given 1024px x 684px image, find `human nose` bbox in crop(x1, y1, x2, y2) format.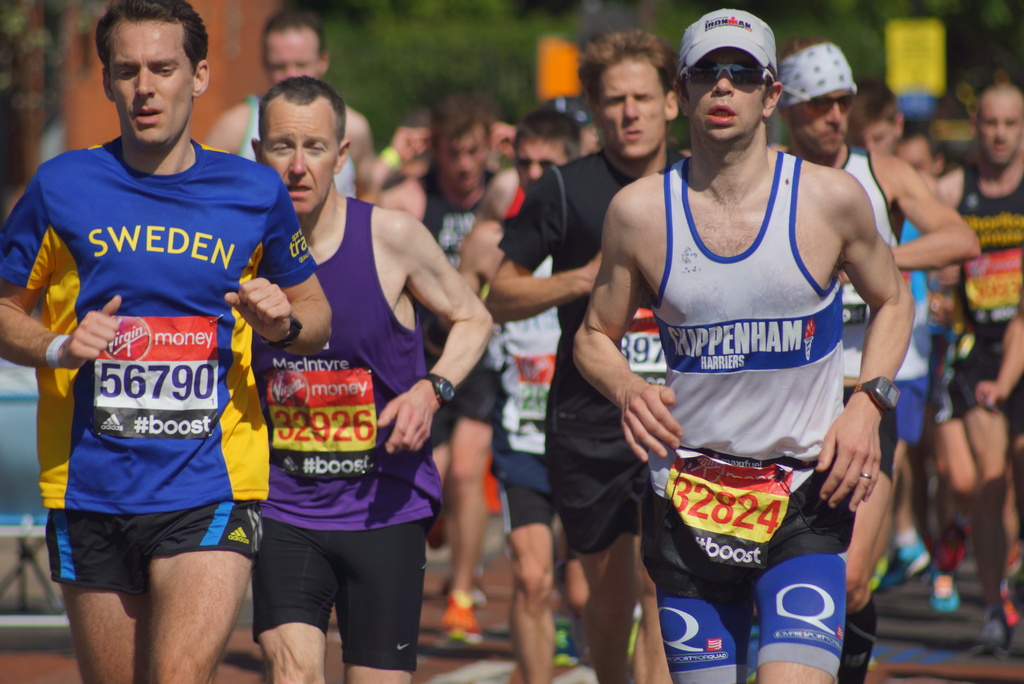
crop(527, 166, 541, 181).
